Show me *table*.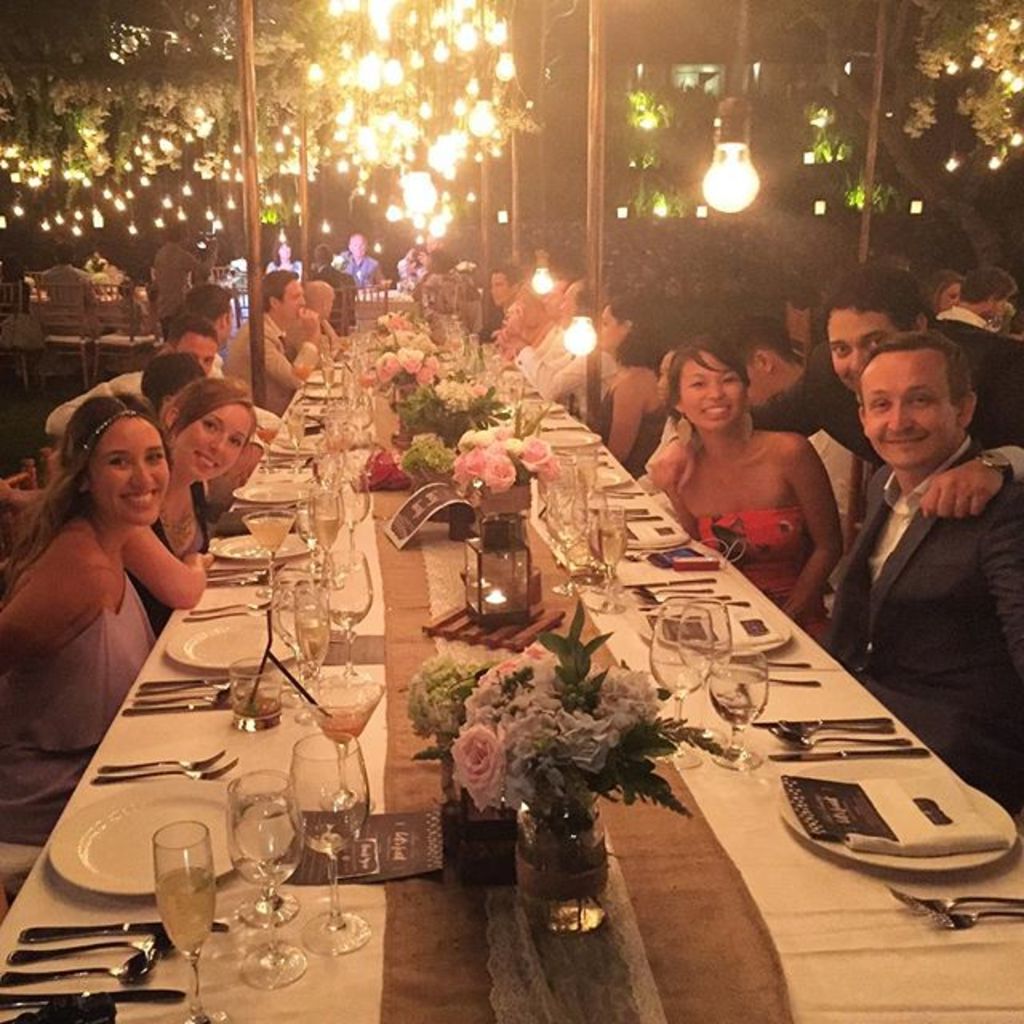
*table* is here: <box>0,350,1022,1022</box>.
